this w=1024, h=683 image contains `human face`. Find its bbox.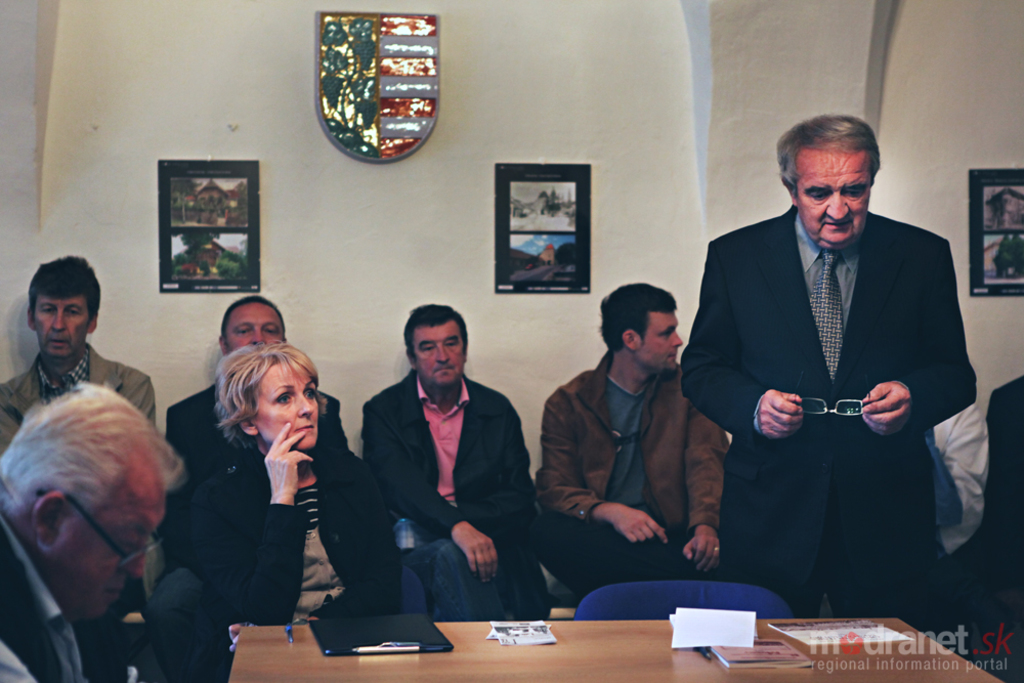
414,323,468,388.
